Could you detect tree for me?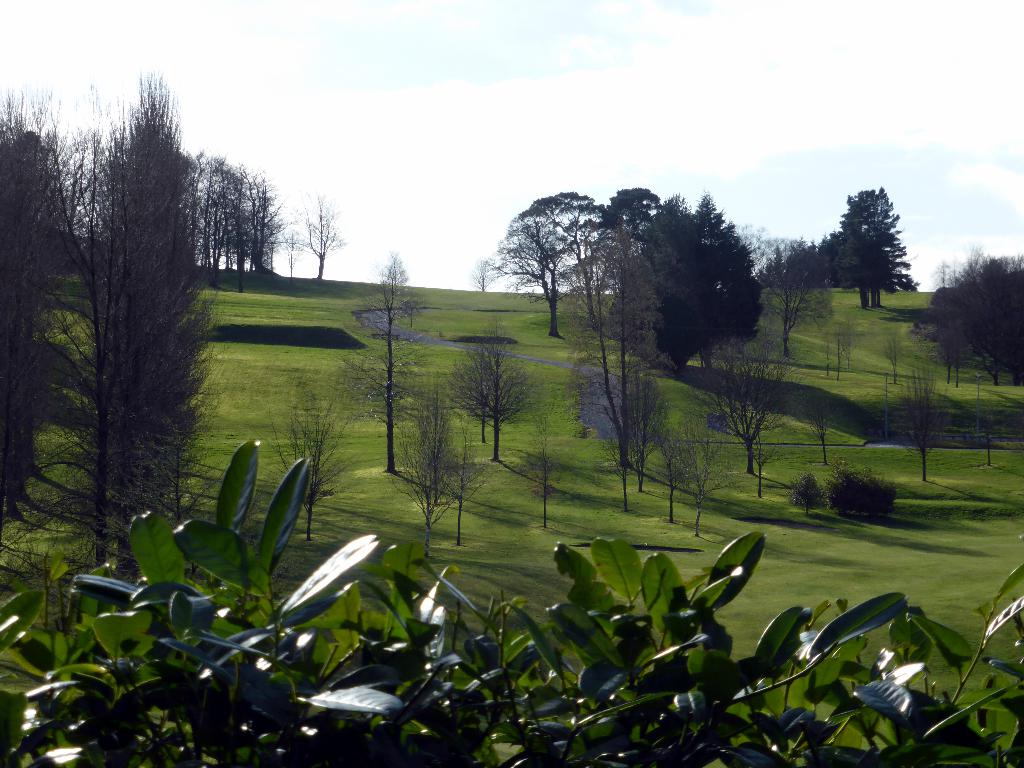
Detection result: <region>266, 404, 355, 547</region>.
